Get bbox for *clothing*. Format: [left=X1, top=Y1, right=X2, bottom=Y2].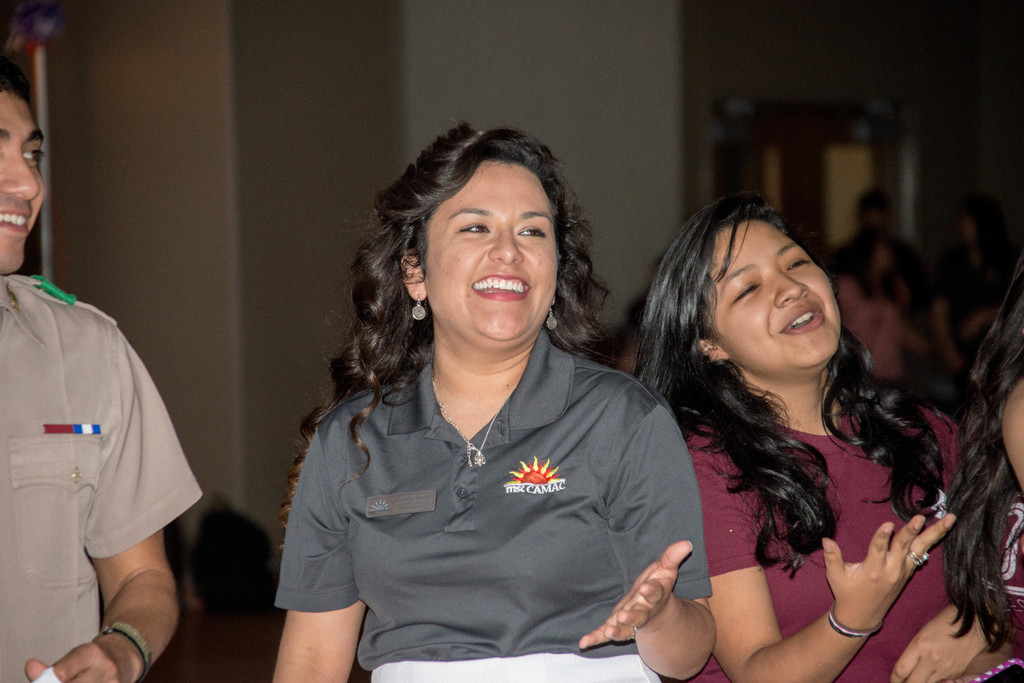
[left=828, top=273, right=904, bottom=381].
